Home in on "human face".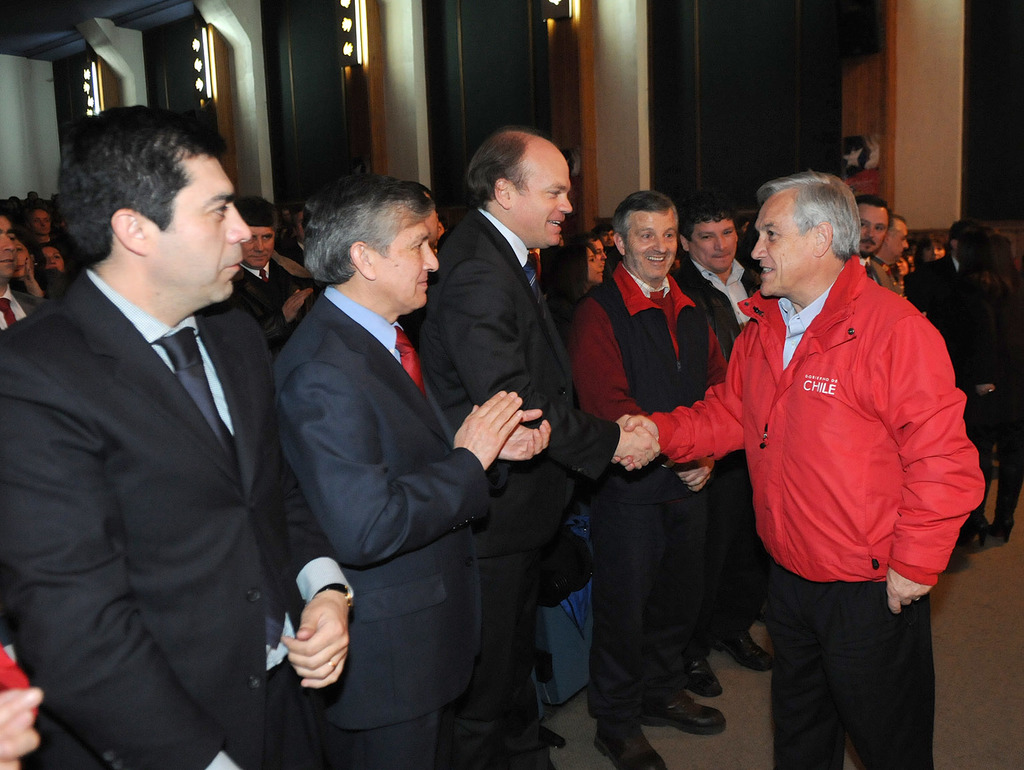
Homed in at BBox(692, 216, 740, 270).
